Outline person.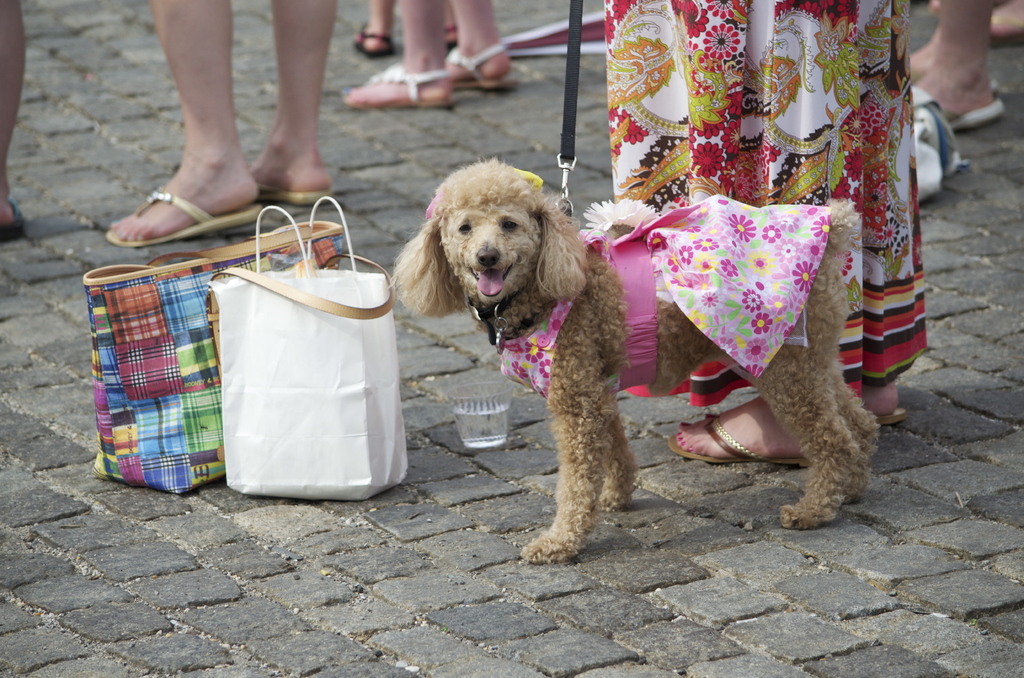
Outline: (104,0,336,248).
